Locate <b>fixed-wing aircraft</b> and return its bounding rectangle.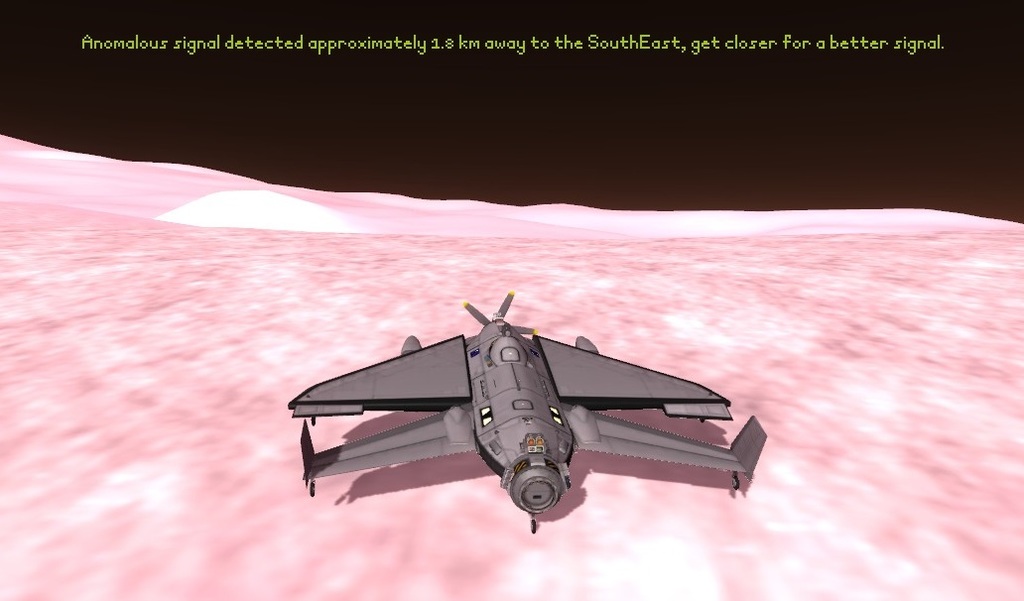
box(305, 287, 750, 536).
